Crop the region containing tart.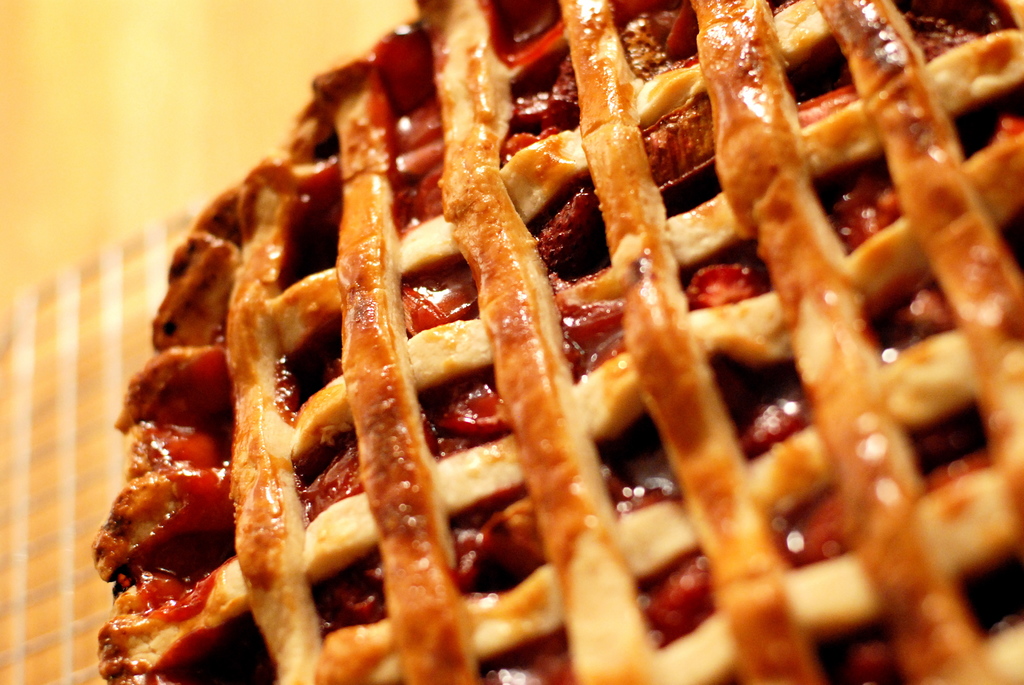
Crop region: l=106, t=0, r=1016, b=675.
